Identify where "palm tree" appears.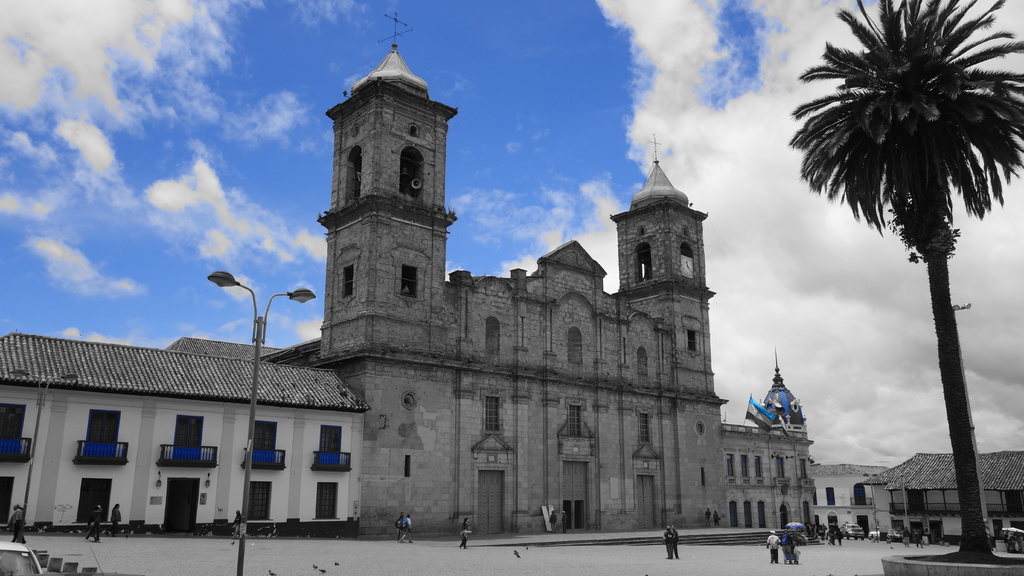
Appears at x1=816, y1=26, x2=1007, y2=562.
